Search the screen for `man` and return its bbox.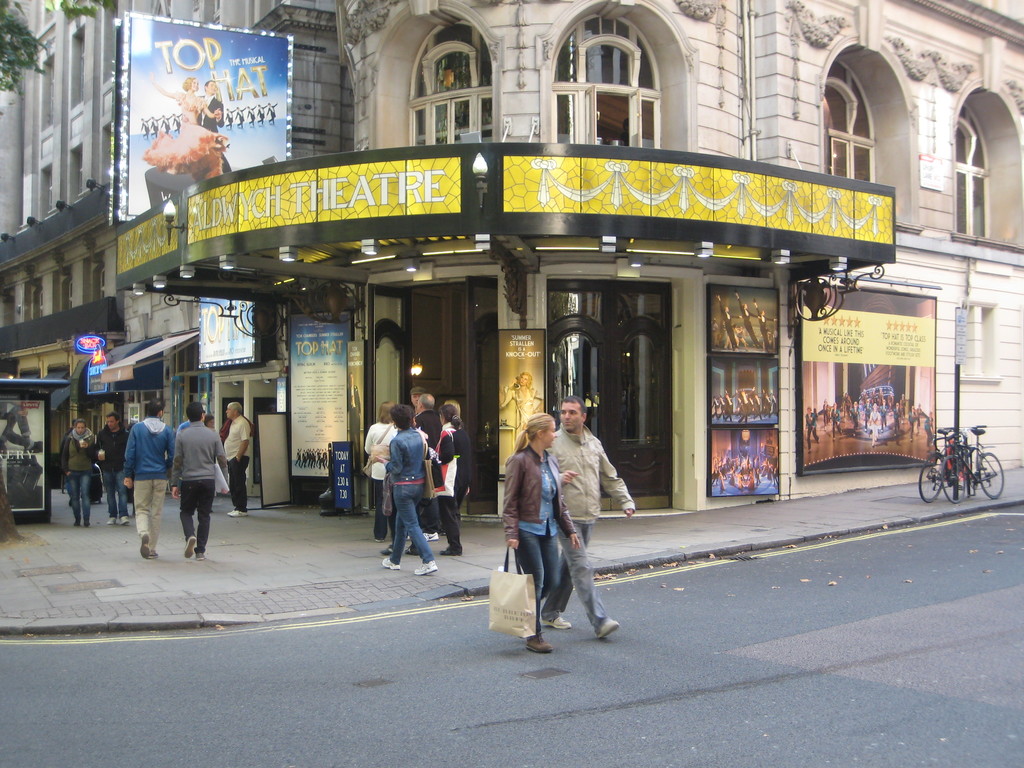
Found: 345, 372, 364, 476.
